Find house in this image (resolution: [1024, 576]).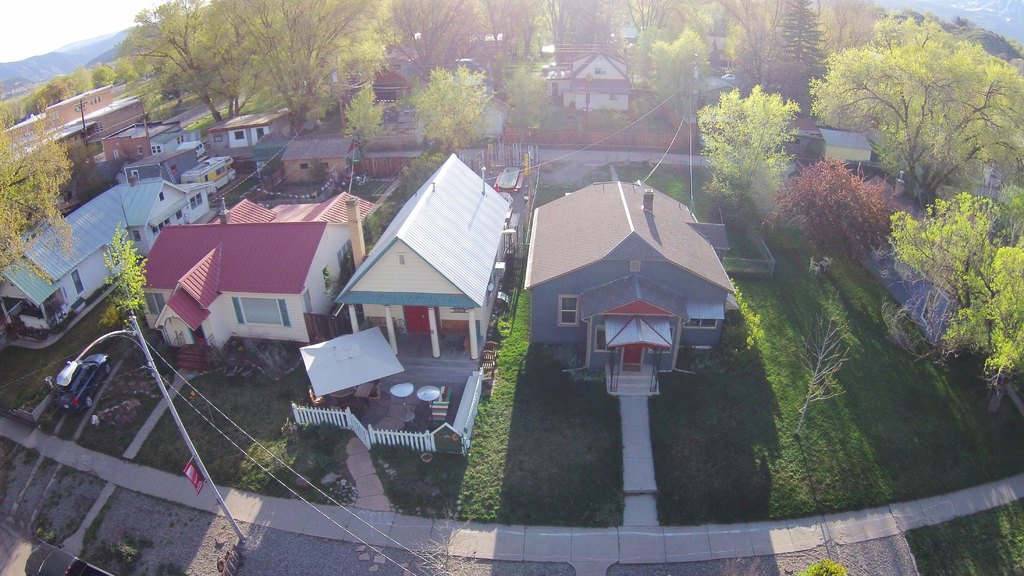
[left=203, top=109, right=288, bottom=152].
